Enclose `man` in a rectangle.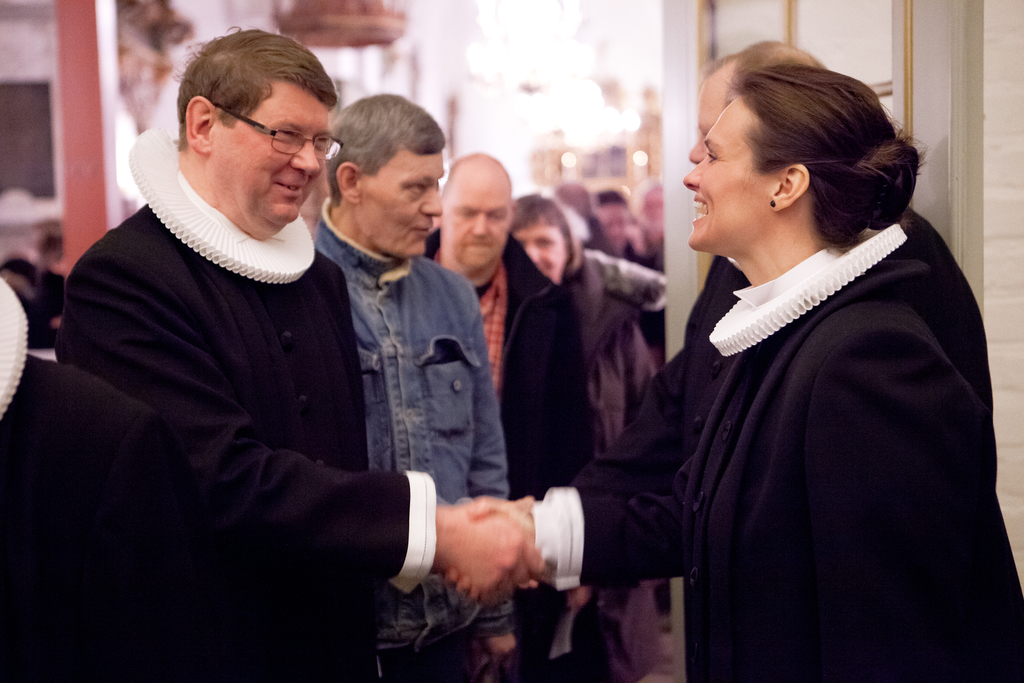
[416, 149, 605, 682].
